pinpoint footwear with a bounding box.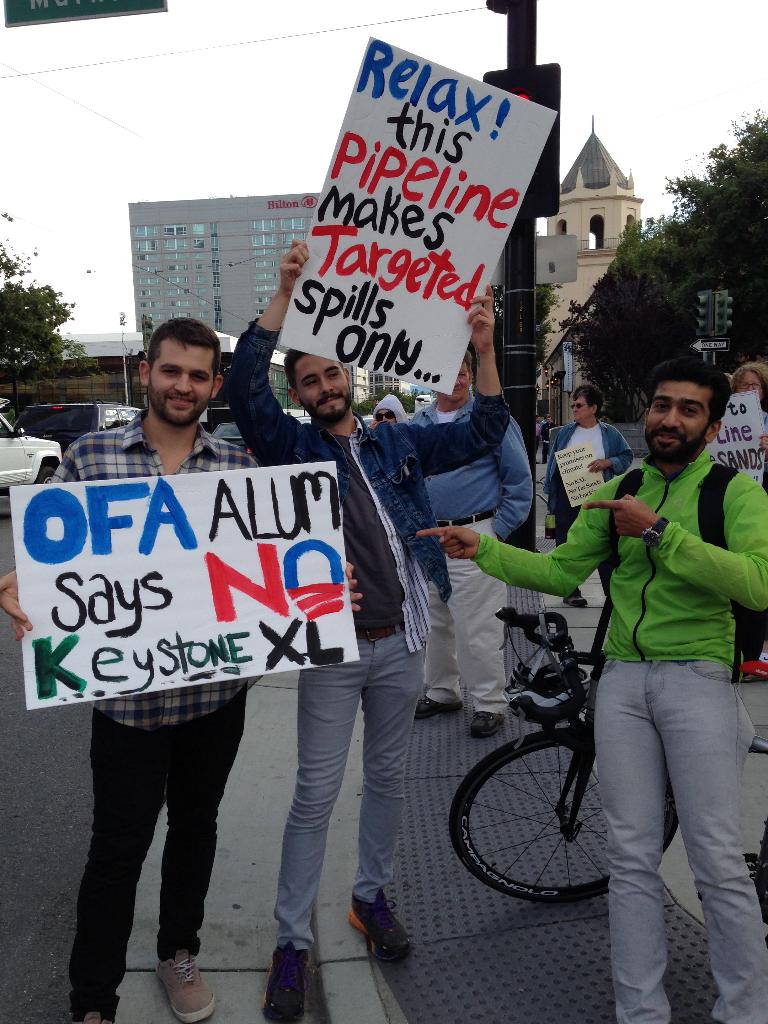
[x1=562, y1=590, x2=588, y2=608].
